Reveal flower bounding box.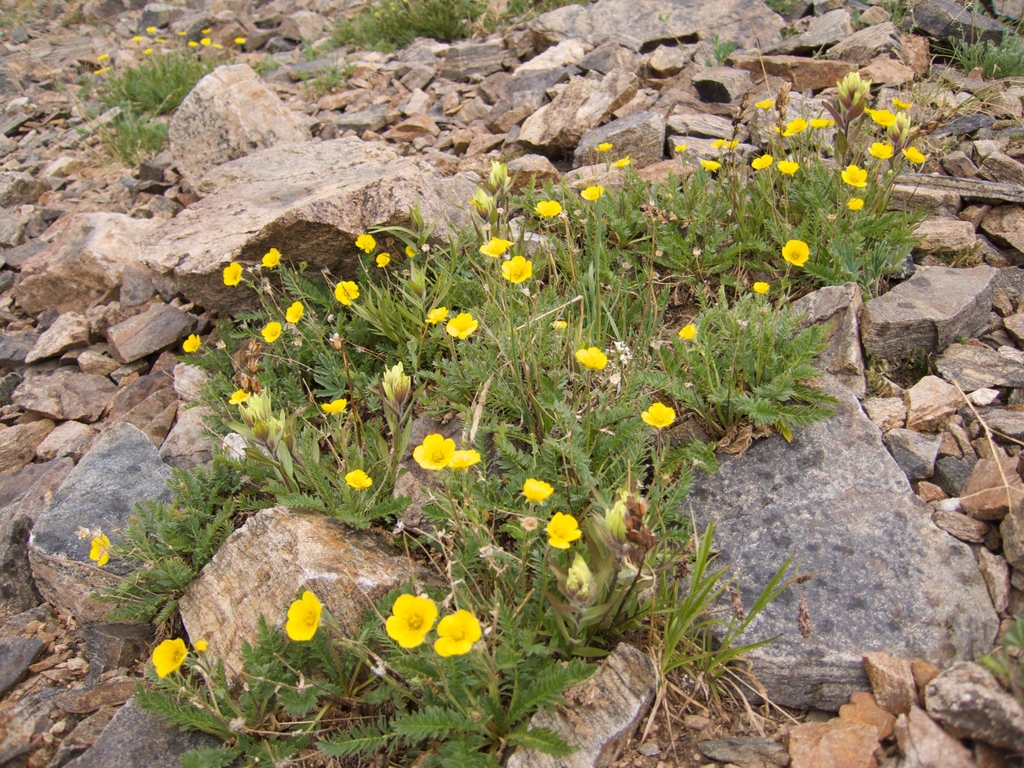
Revealed: crop(594, 141, 612, 154).
